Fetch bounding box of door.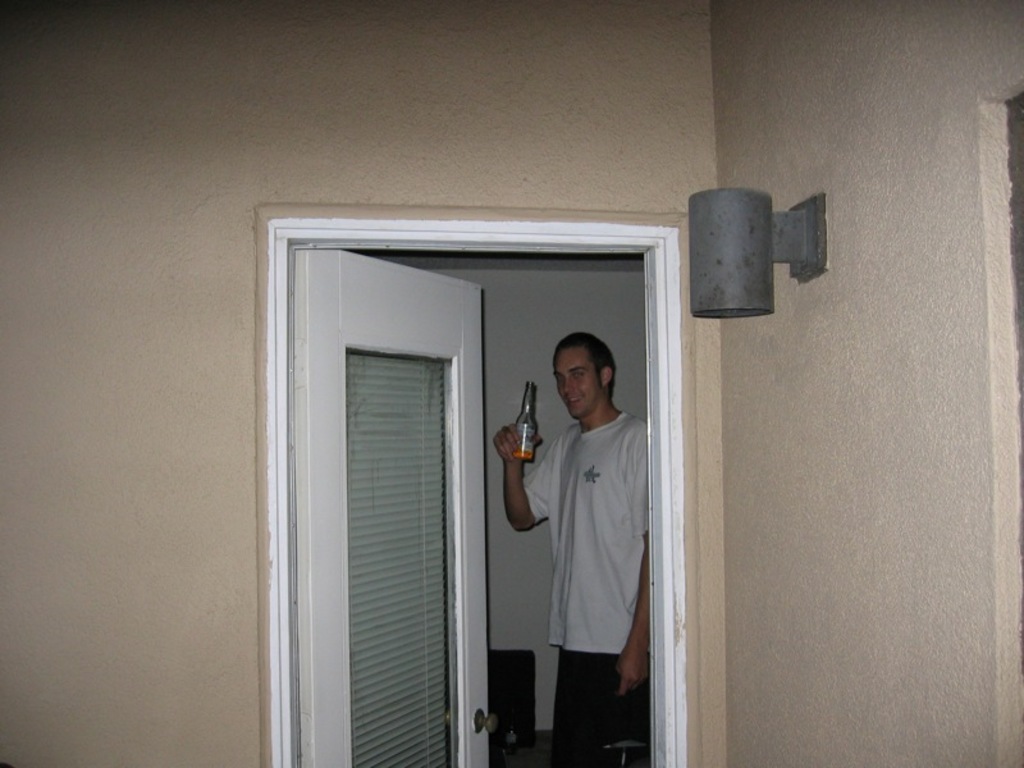
Bbox: pyautogui.locateOnScreen(298, 243, 499, 767).
